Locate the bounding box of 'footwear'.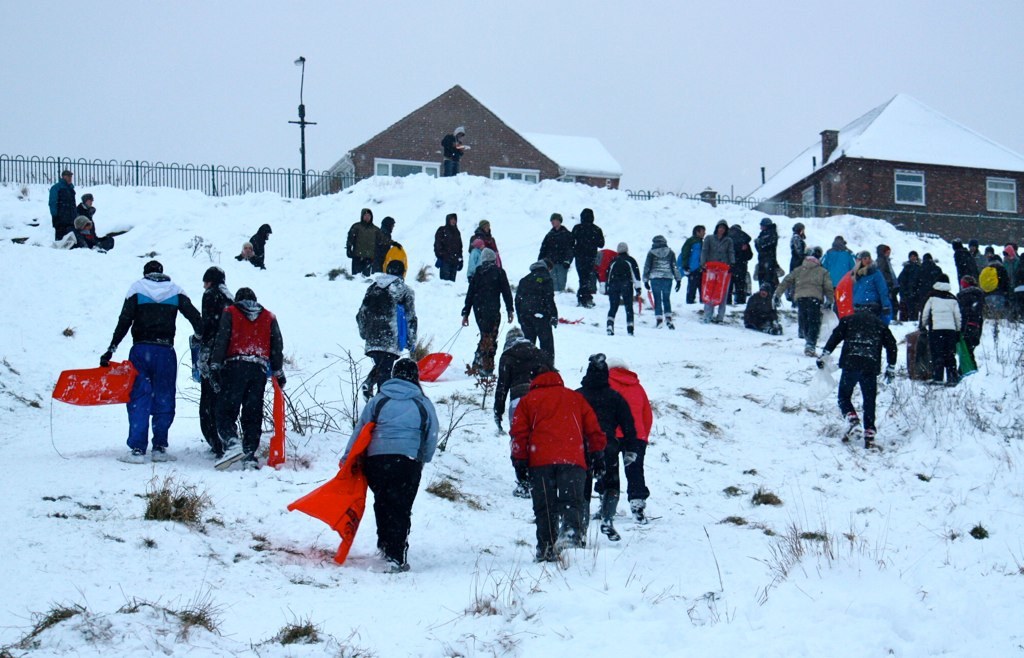
Bounding box: rect(631, 504, 646, 524).
